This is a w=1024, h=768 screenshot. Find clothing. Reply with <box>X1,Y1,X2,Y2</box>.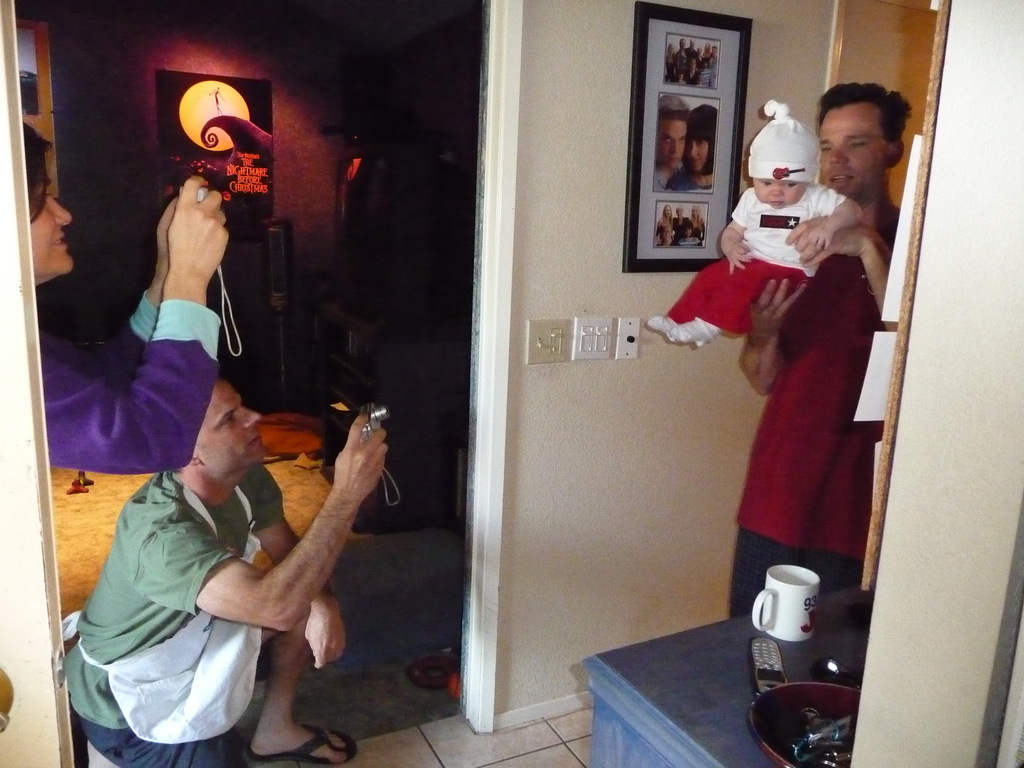
<box>668,184,848,337</box>.
